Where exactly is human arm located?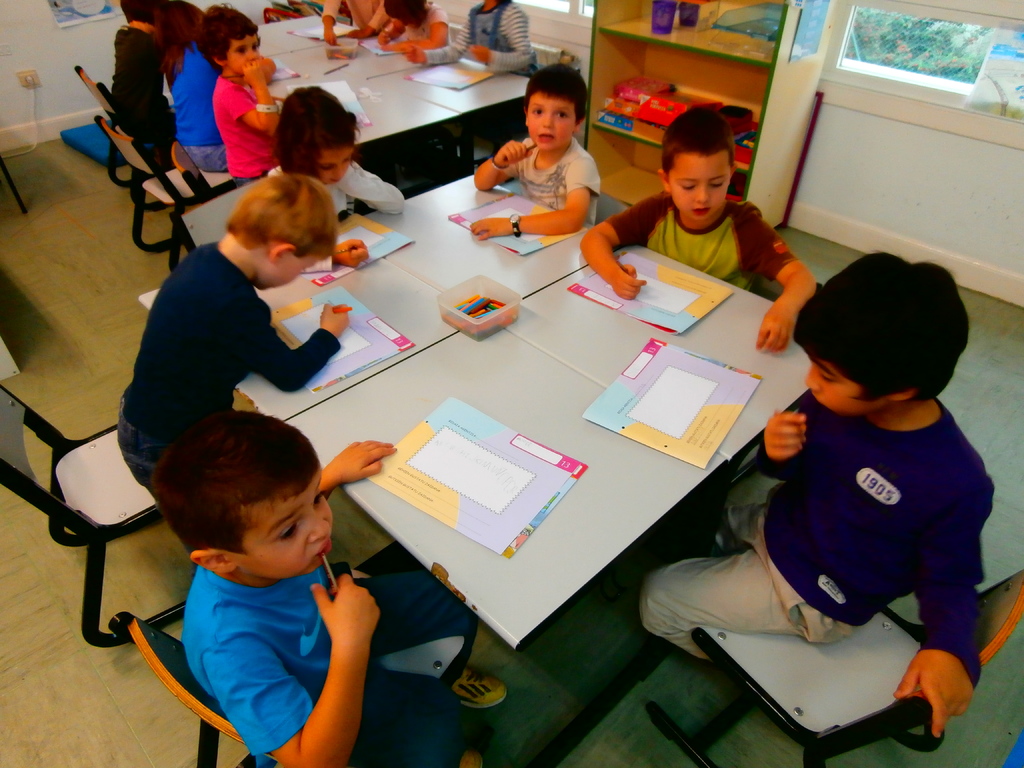
Its bounding box is x1=340, y1=148, x2=407, y2=217.
